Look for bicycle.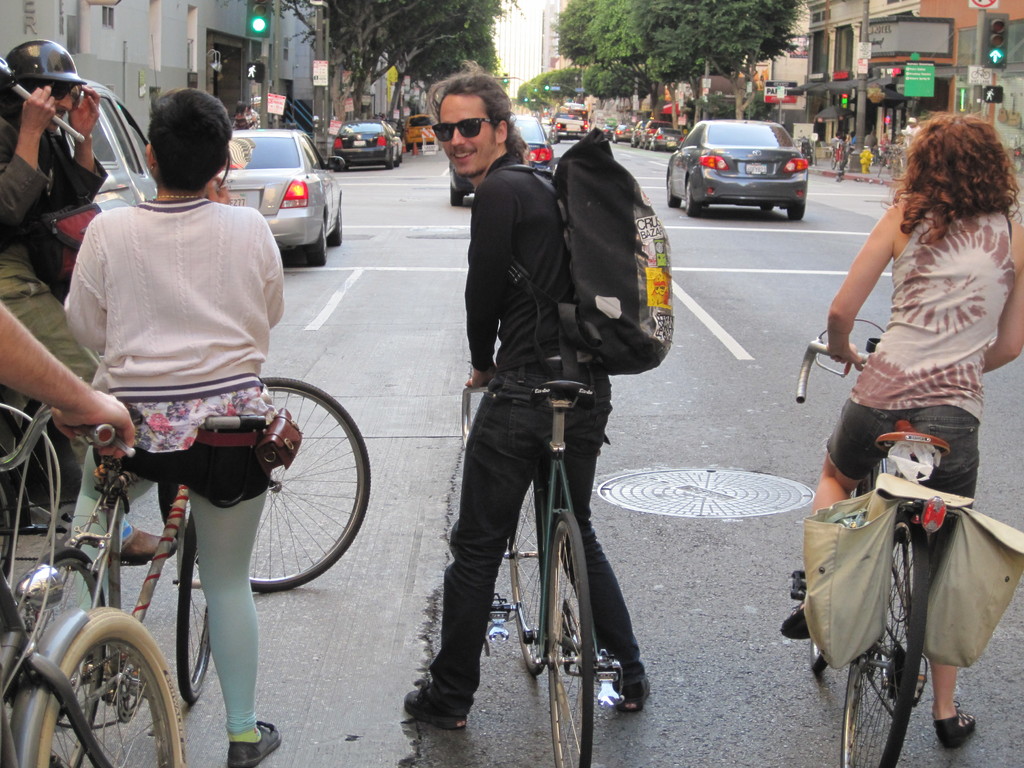
Found: Rect(794, 312, 959, 767).
